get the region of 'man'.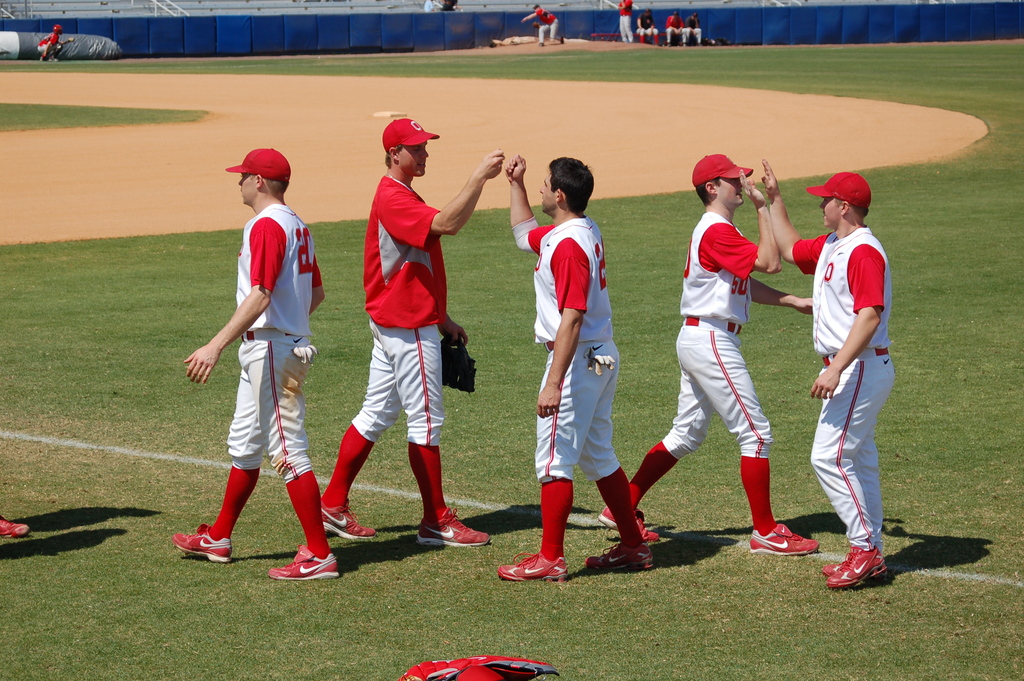
180/111/331/577.
